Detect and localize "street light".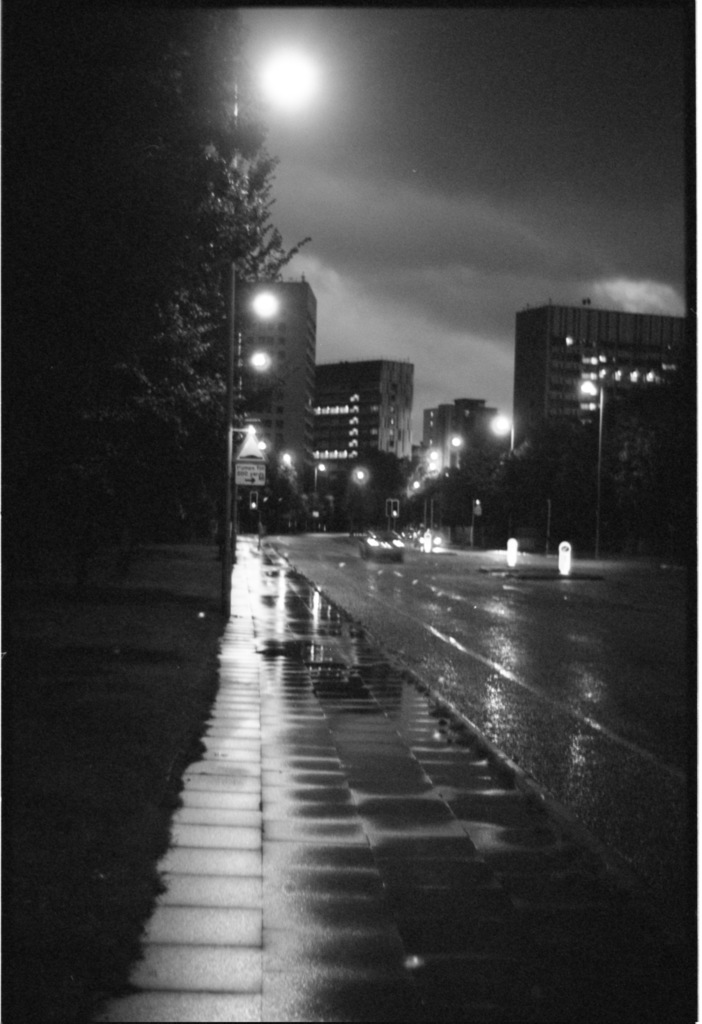
Localized at {"x1": 233, "y1": 344, "x2": 270, "y2": 545}.
